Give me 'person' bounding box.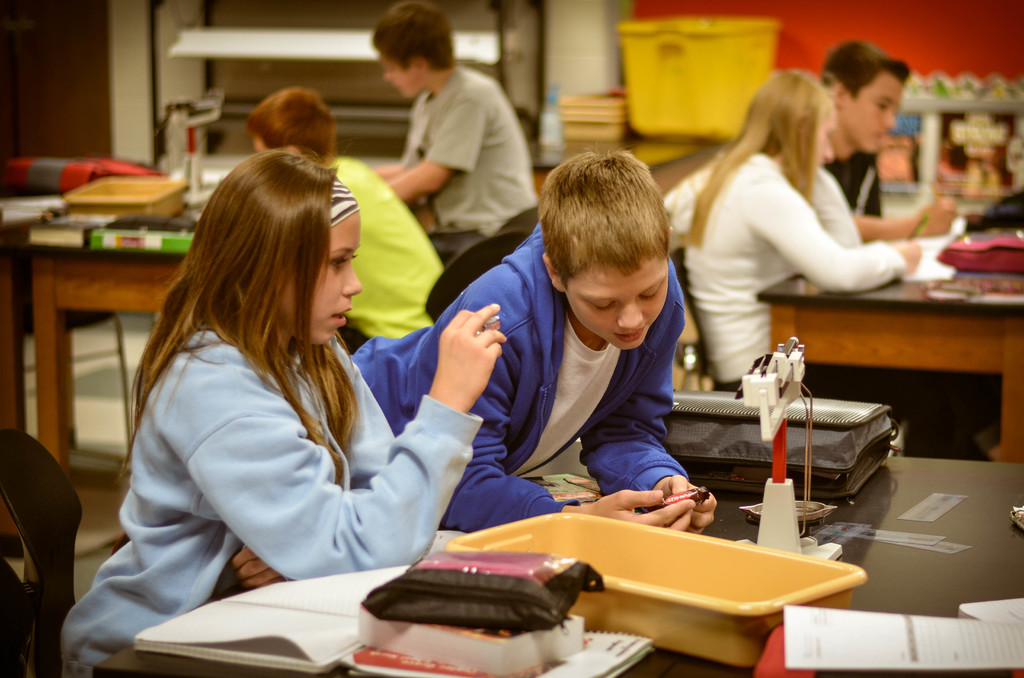
60/148/509/677.
